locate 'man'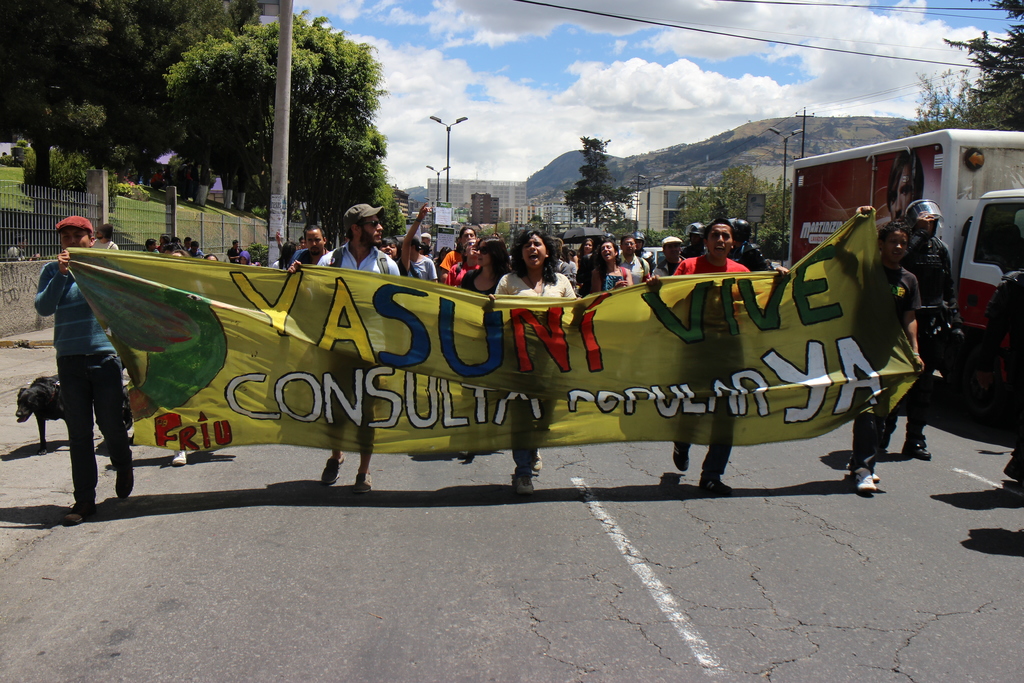
rect(615, 233, 652, 285)
